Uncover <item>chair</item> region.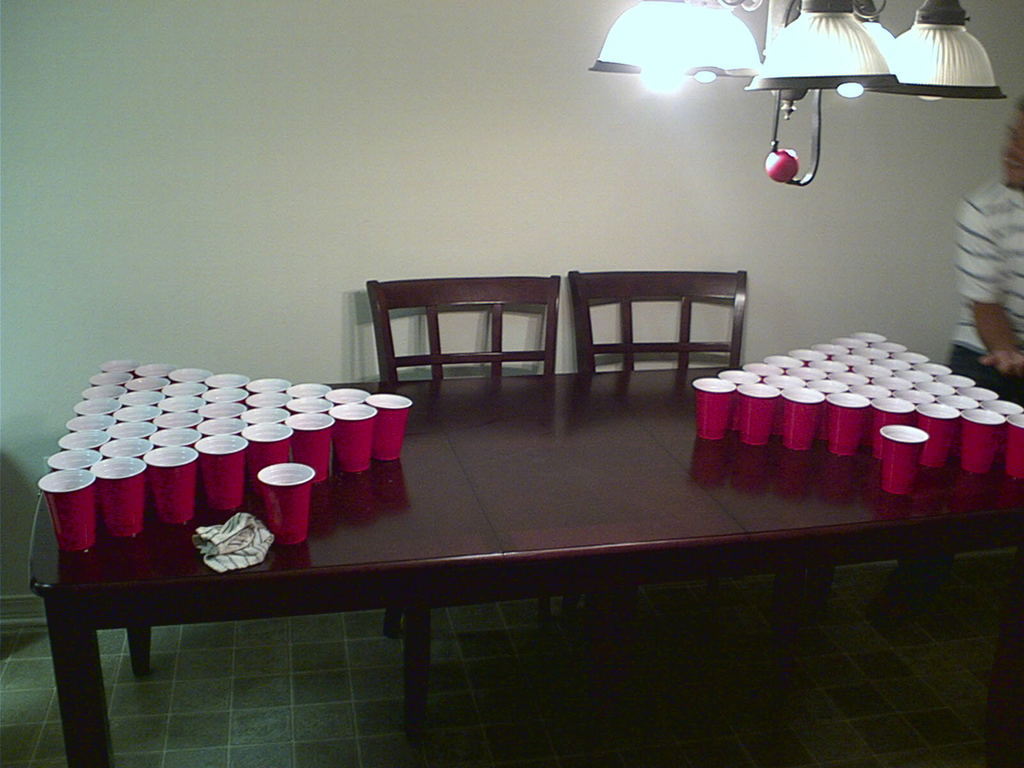
Uncovered: x1=362 y1=273 x2=613 y2=764.
